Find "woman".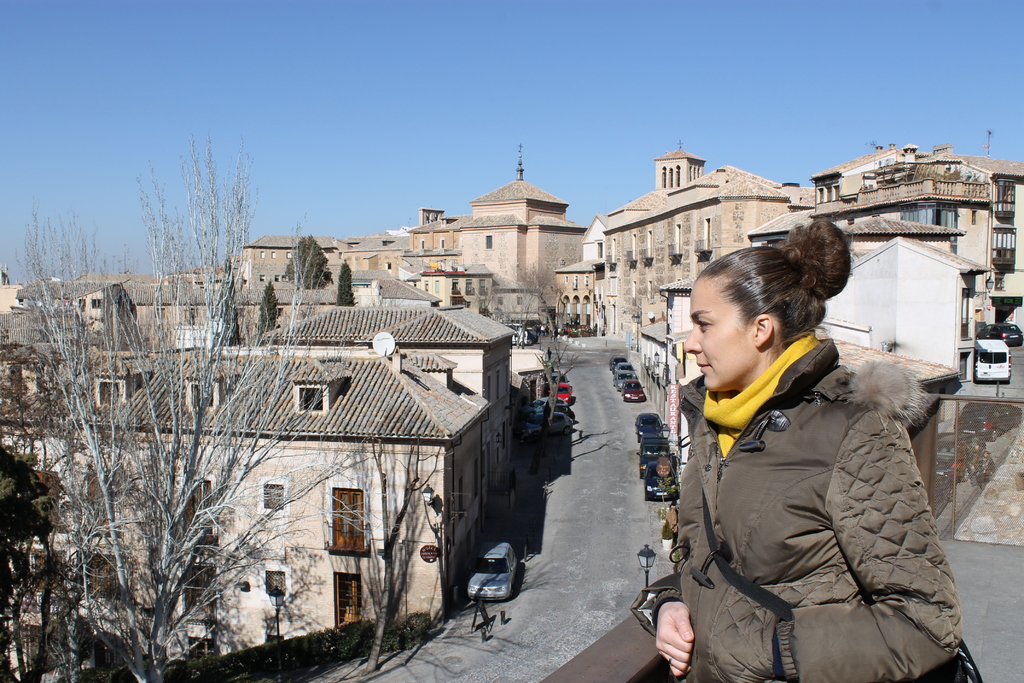
x1=660 y1=231 x2=951 y2=682.
